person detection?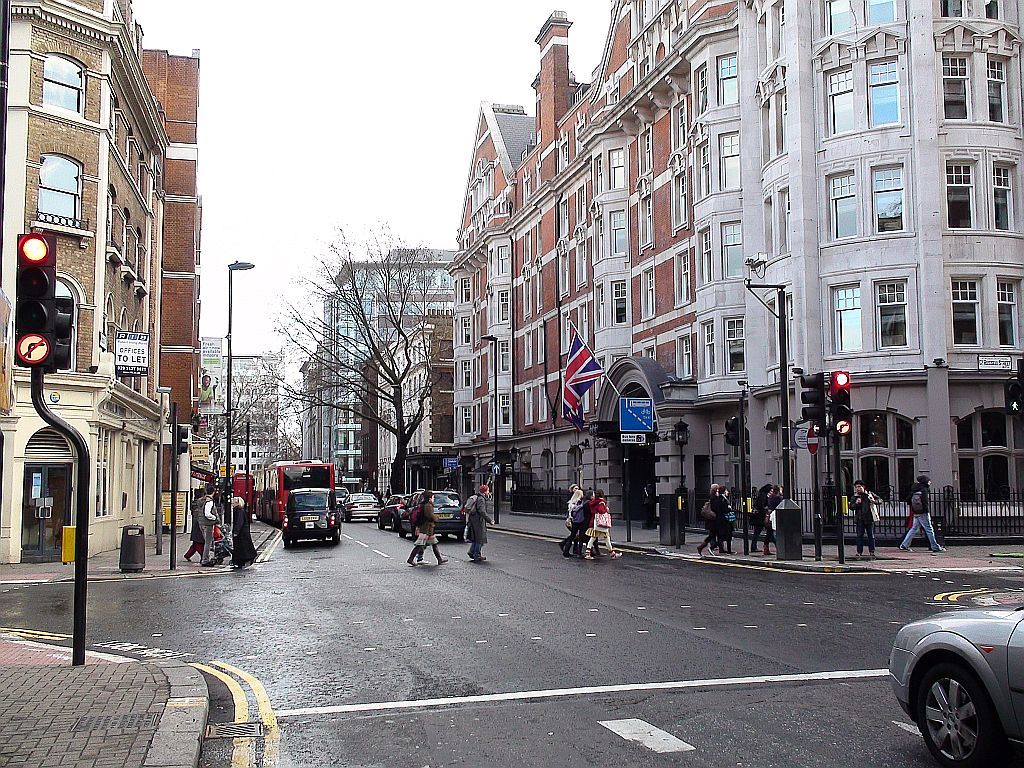
BBox(584, 489, 623, 561)
